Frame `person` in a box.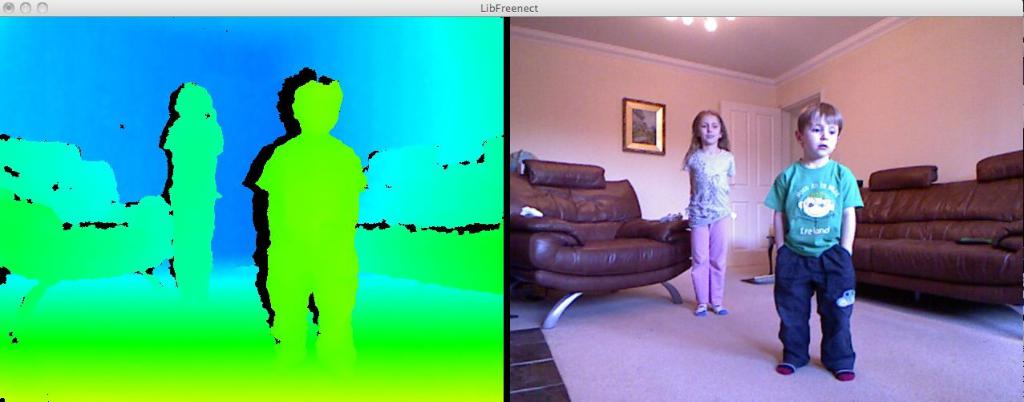
<region>235, 59, 358, 349</region>.
